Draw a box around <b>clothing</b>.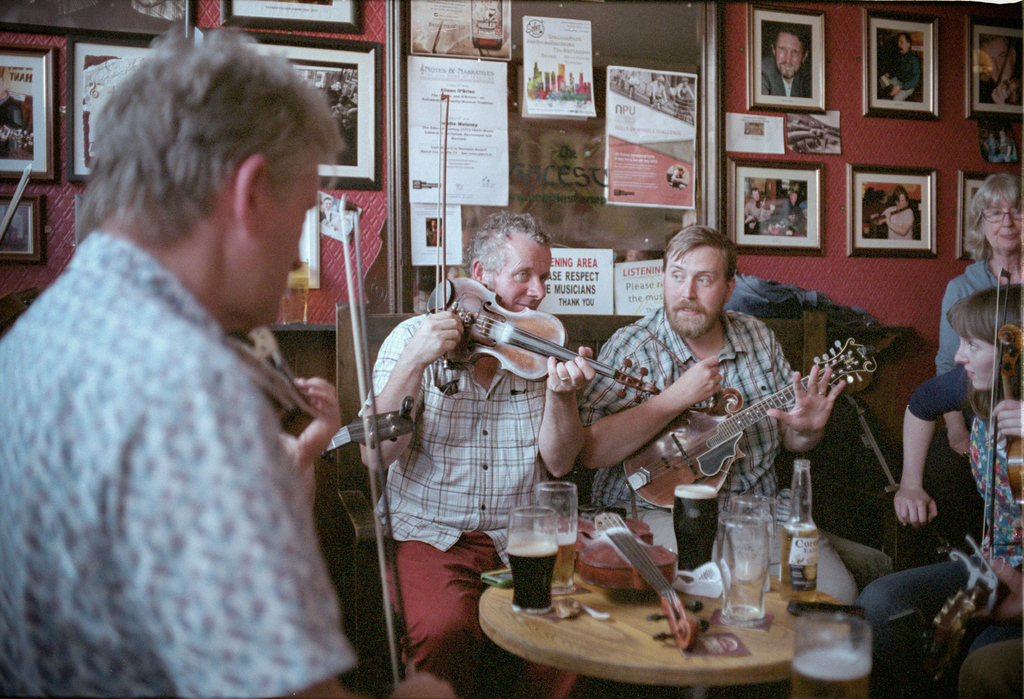
region(879, 198, 914, 243).
